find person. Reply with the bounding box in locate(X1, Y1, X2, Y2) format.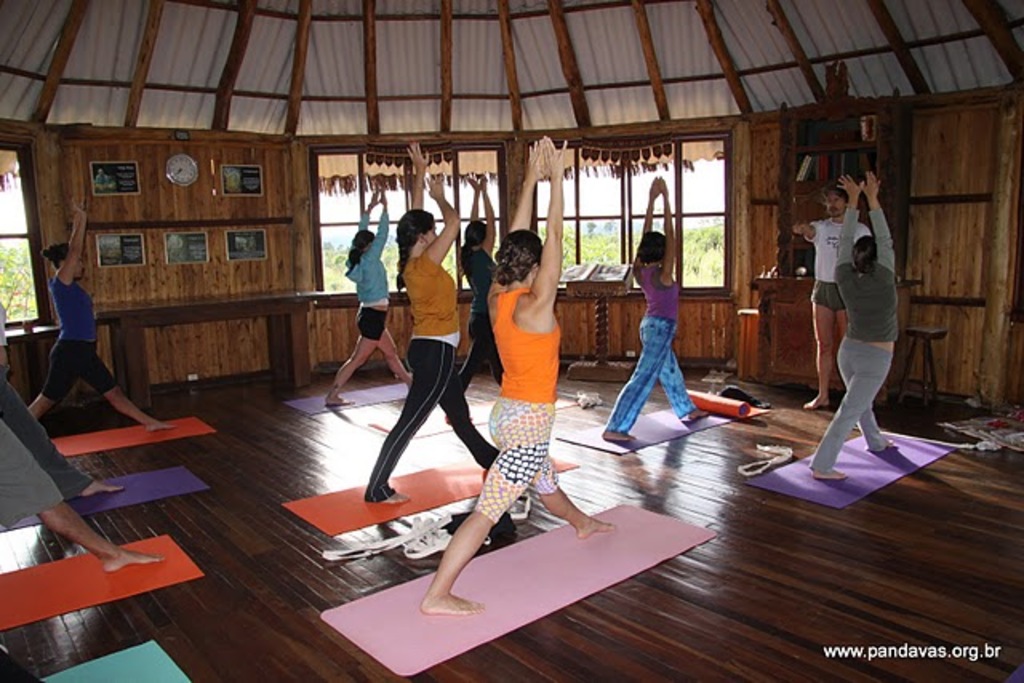
locate(325, 179, 406, 405).
